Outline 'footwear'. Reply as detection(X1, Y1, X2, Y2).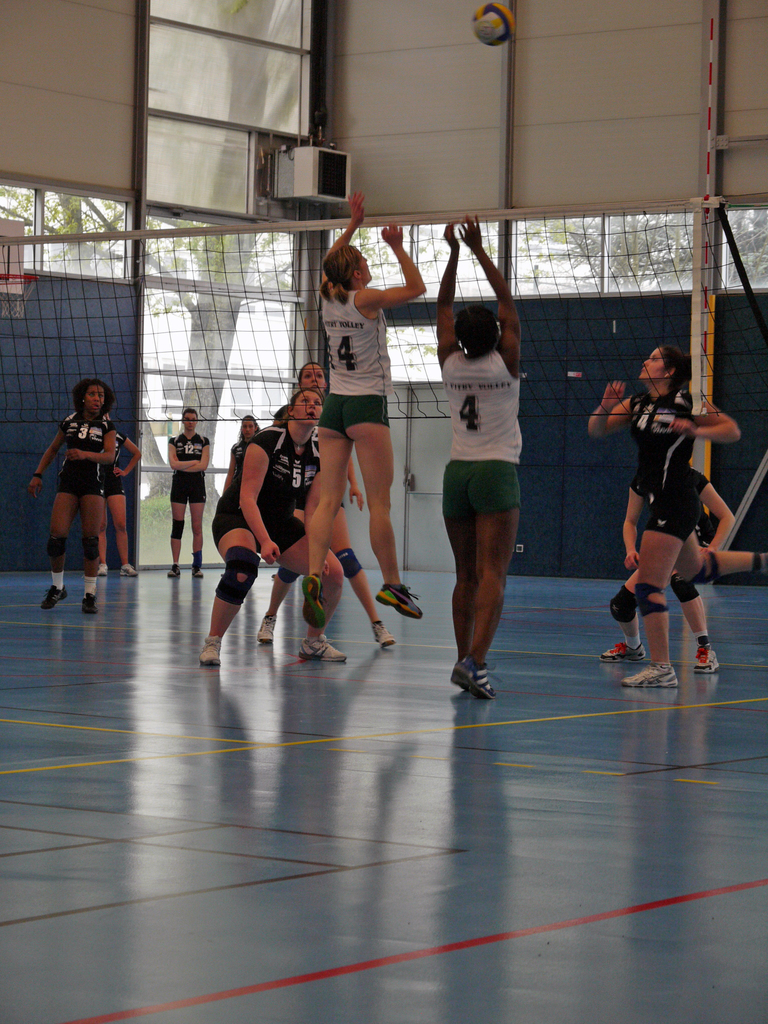
detection(693, 643, 721, 676).
